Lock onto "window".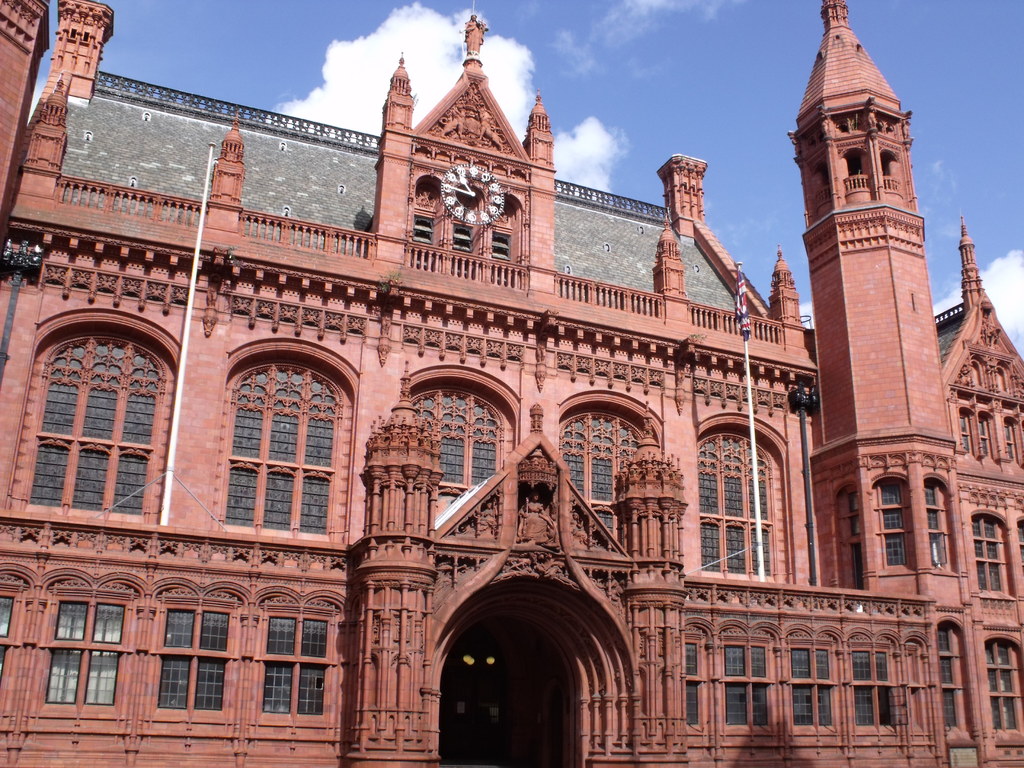
Locked: left=5, top=314, right=181, bottom=522.
